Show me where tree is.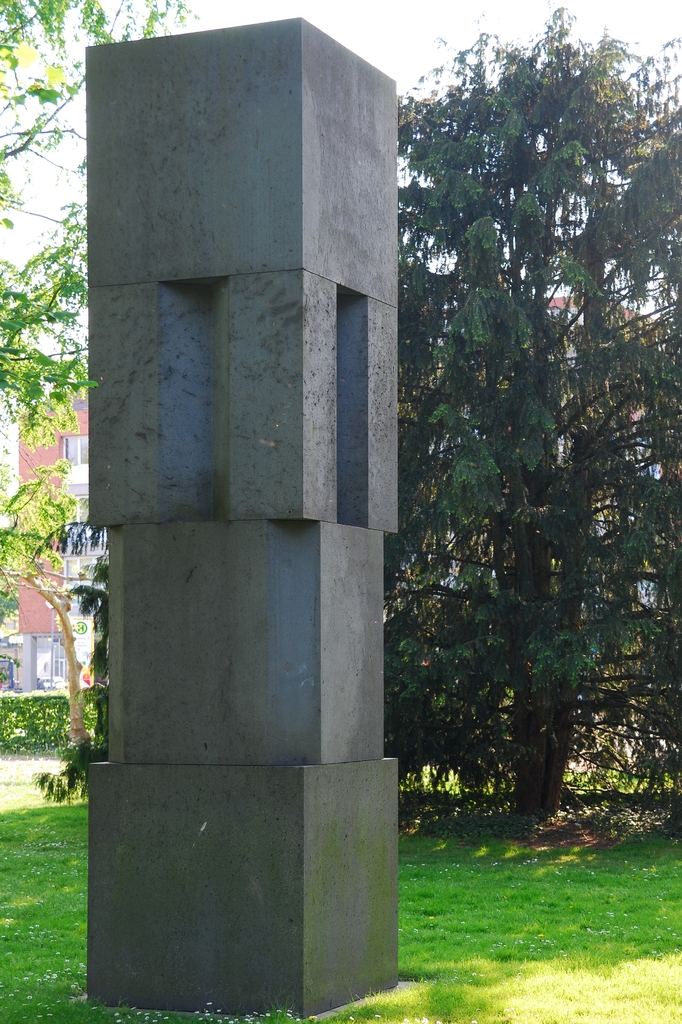
tree is at region(0, 0, 208, 753).
